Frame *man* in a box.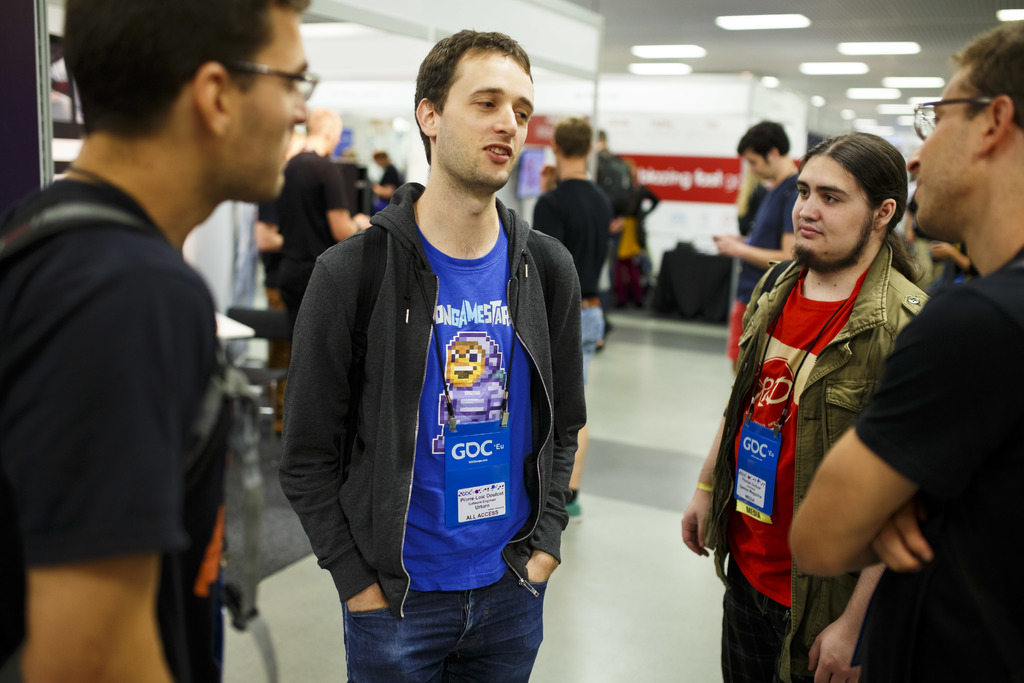
detection(26, 8, 307, 682).
